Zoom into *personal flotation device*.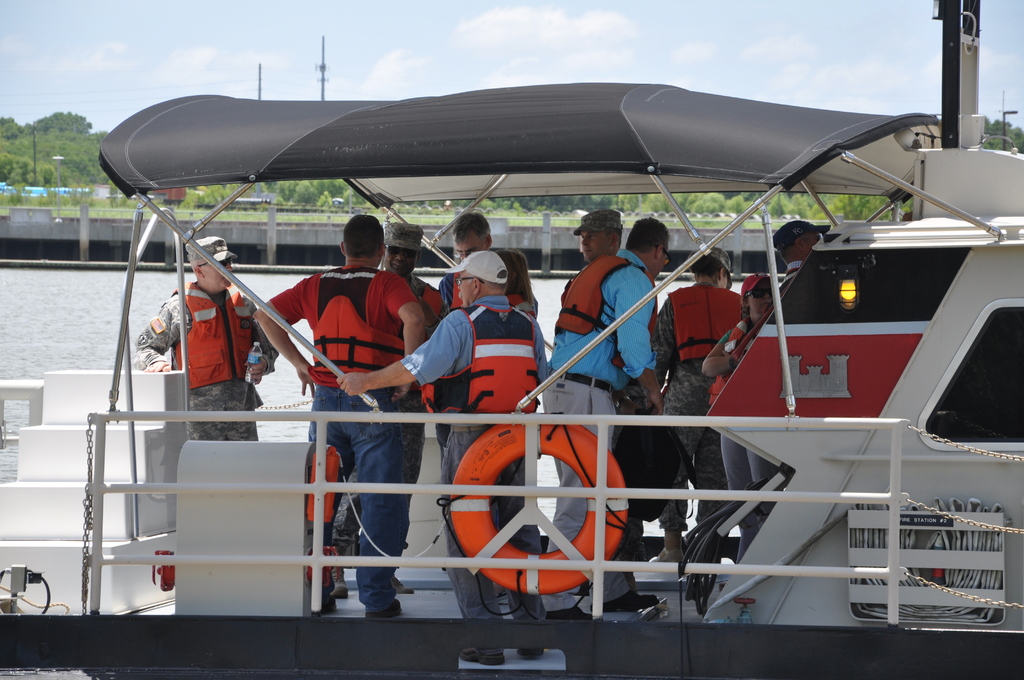
Zoom target: x1=664 y1=280 x2=754 y2=357.
